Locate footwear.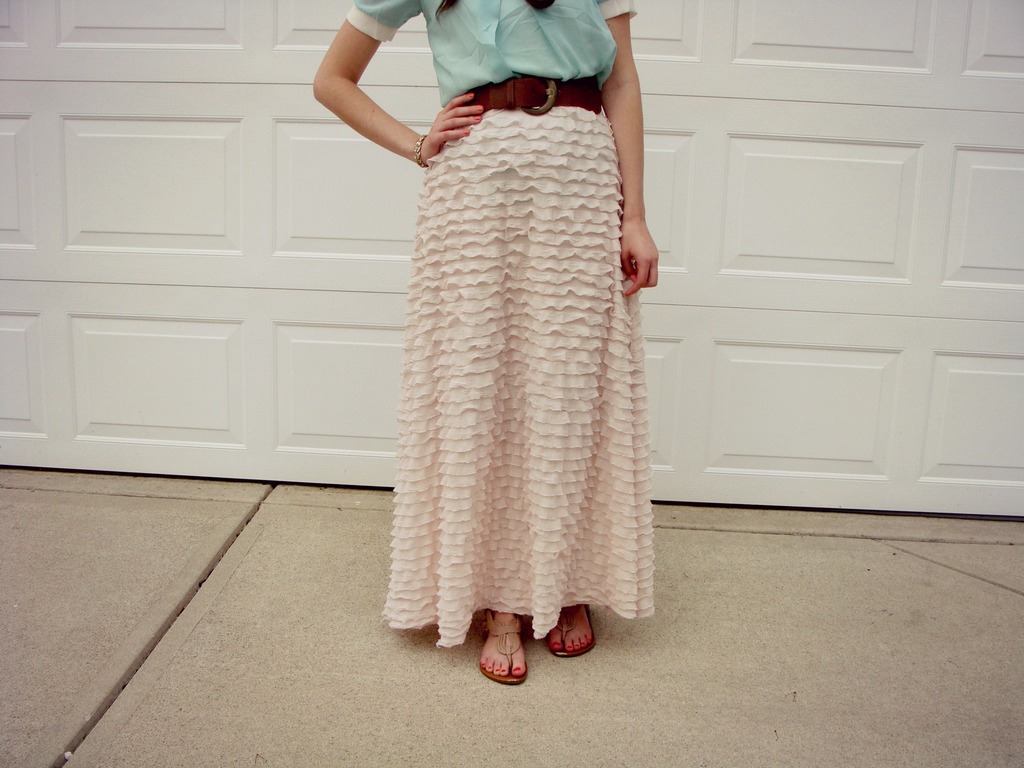
Bounding box: box(458, 620, 545, 686).
